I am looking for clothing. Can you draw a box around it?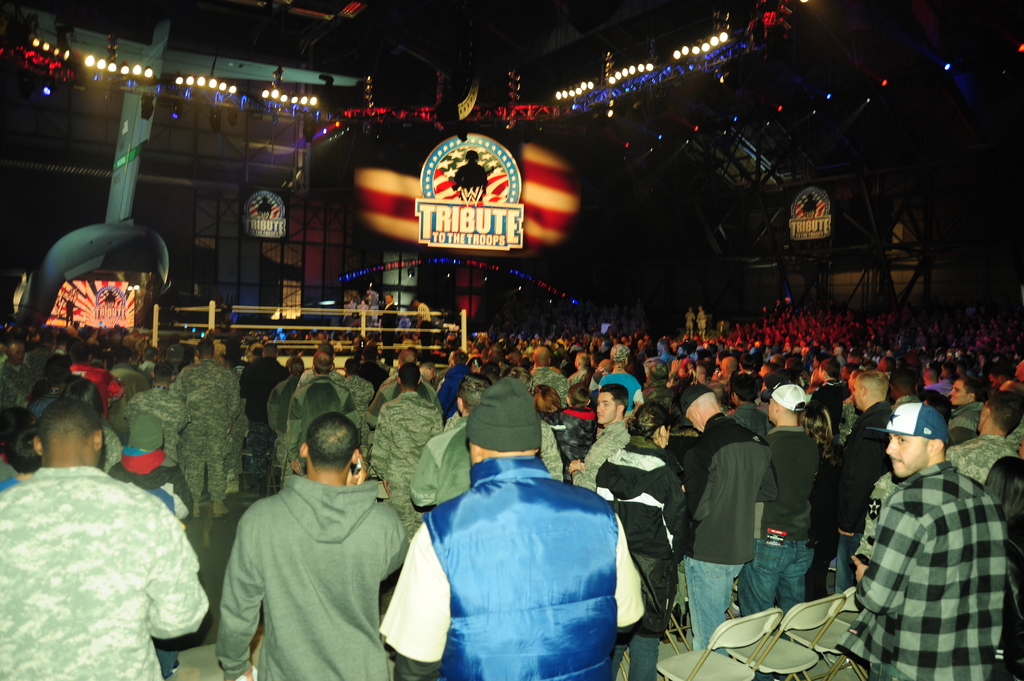
Sure, the bounding box is box(538, 419, 572, 492).
